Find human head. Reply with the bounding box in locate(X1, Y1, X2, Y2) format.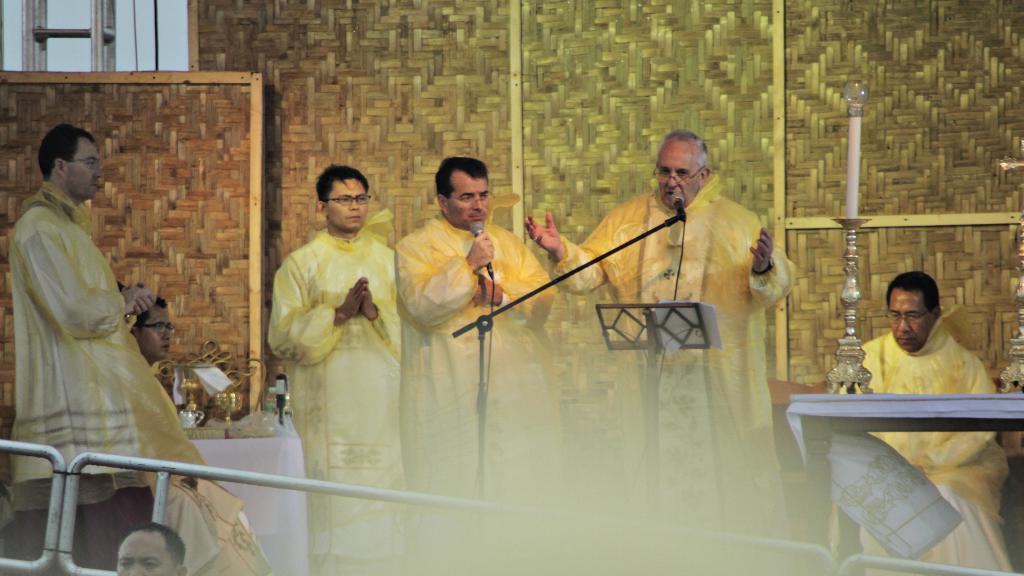
locate(36, 124, 99, 198).
